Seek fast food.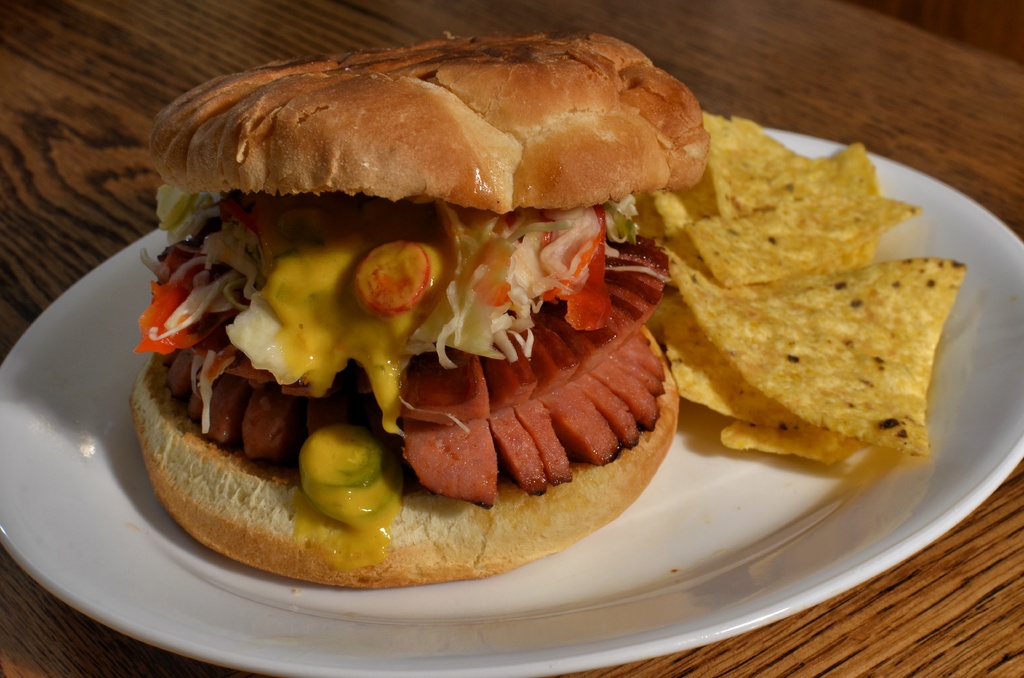
x1=102, y1=84, x2=691, y2=584.
